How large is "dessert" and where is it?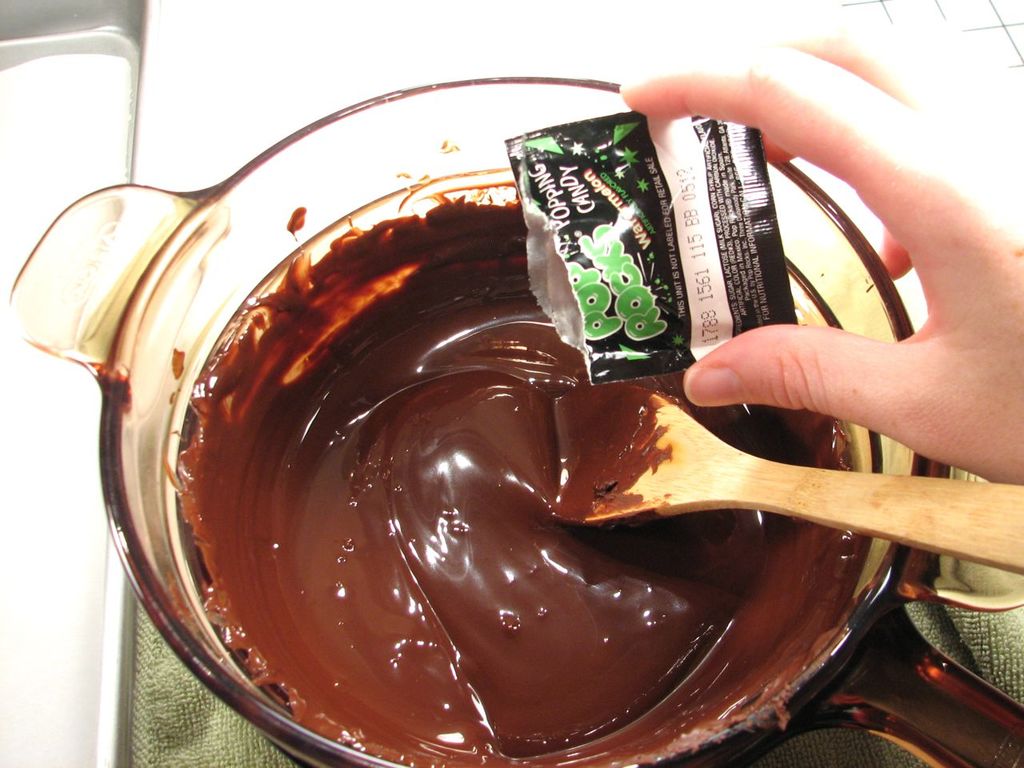
Bounding box: x1=84 y1=190 x2=938 y2=767.
